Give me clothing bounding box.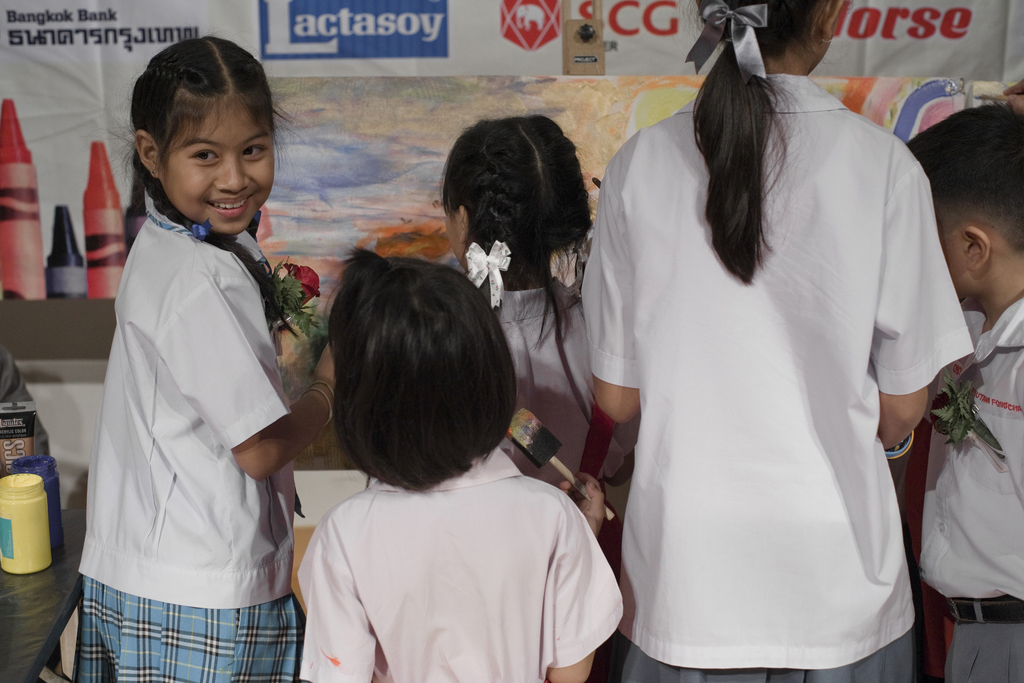
572:81:982:657.
